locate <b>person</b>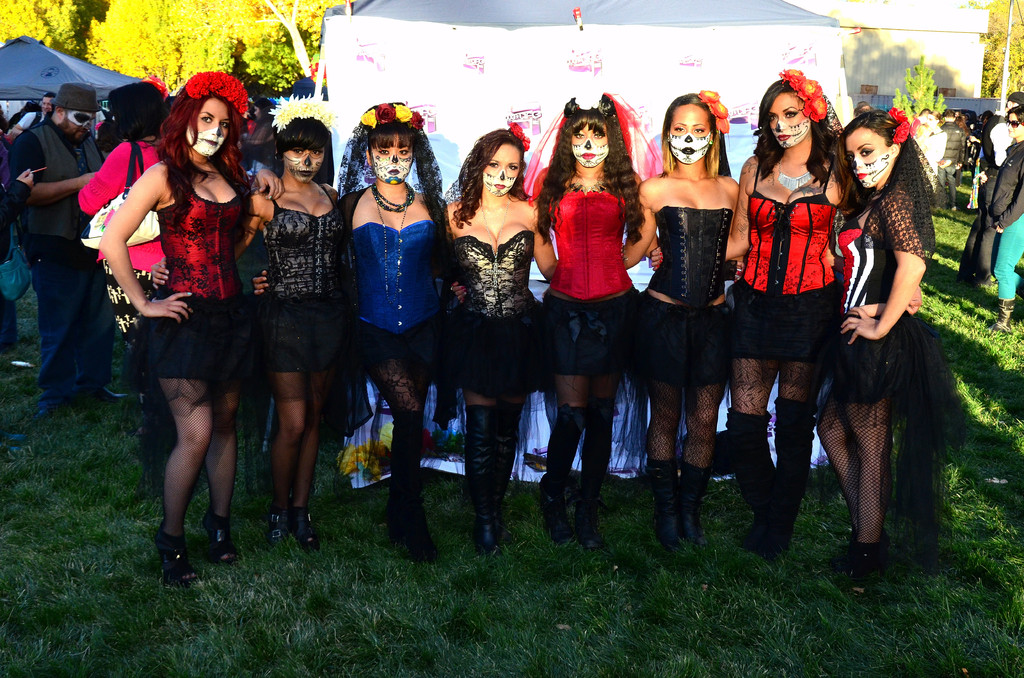
68, 91, 175, 511
